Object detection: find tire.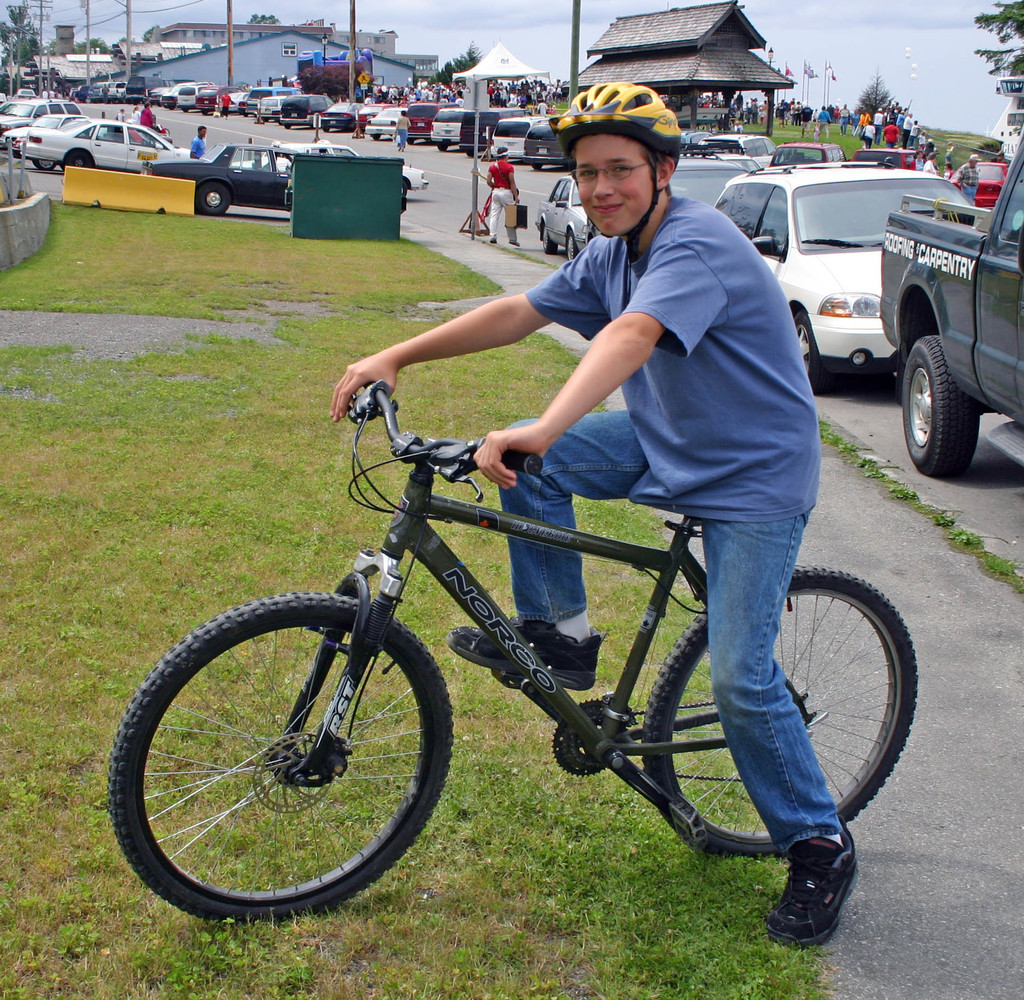
left=33, top=157, right=56, bottom=170.
